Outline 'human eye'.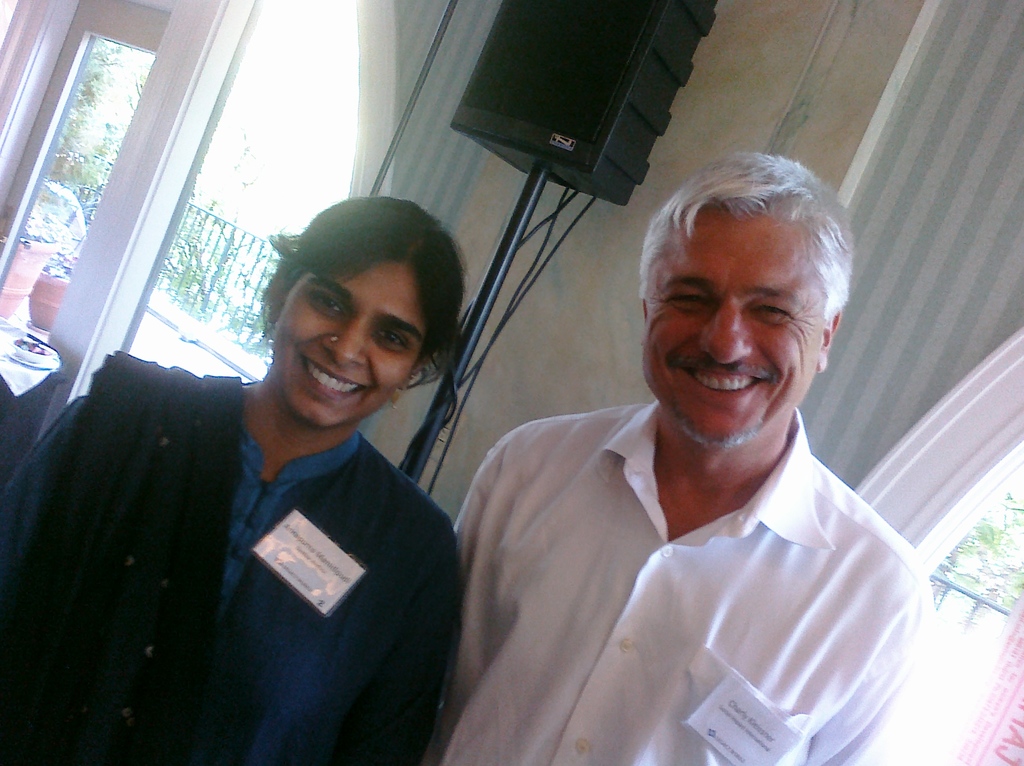
Outline: box=[742, 301, 798, 329].
